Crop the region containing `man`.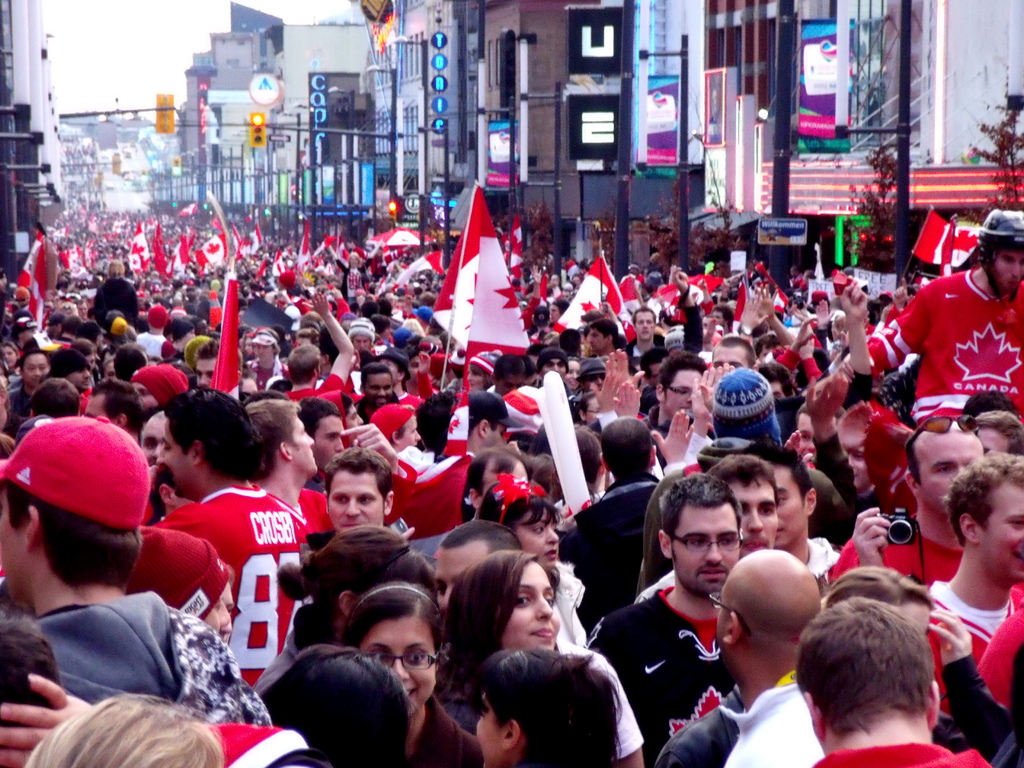
Crop region: BBox(350, 357, 407, 436).
